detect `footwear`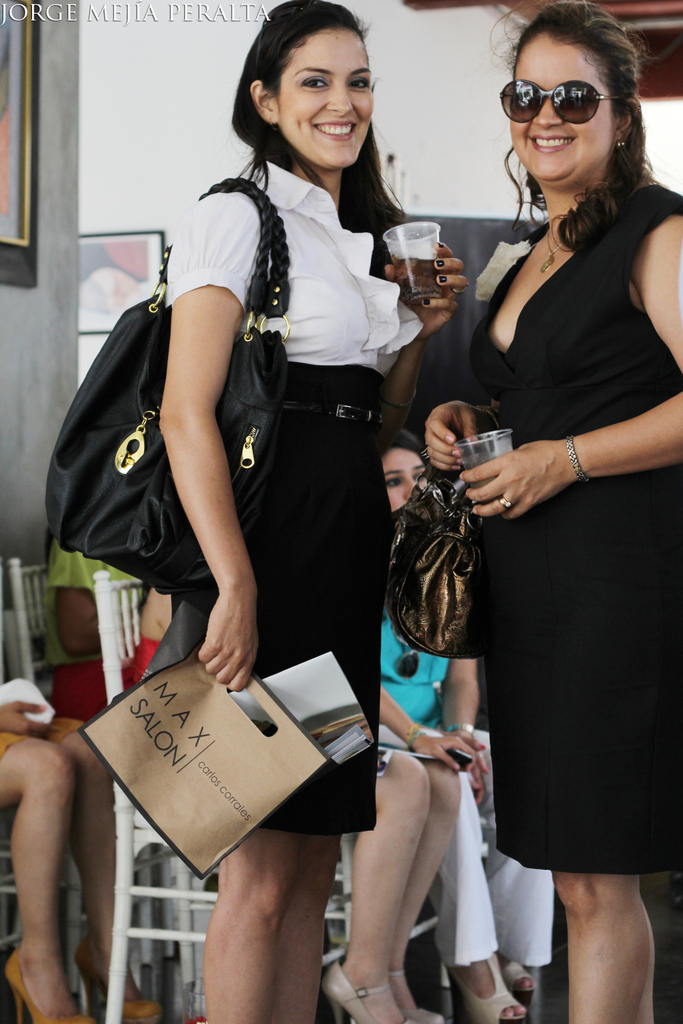
{"x1": 78, "y1": 926, "x2": 165, "y2": 1023}
